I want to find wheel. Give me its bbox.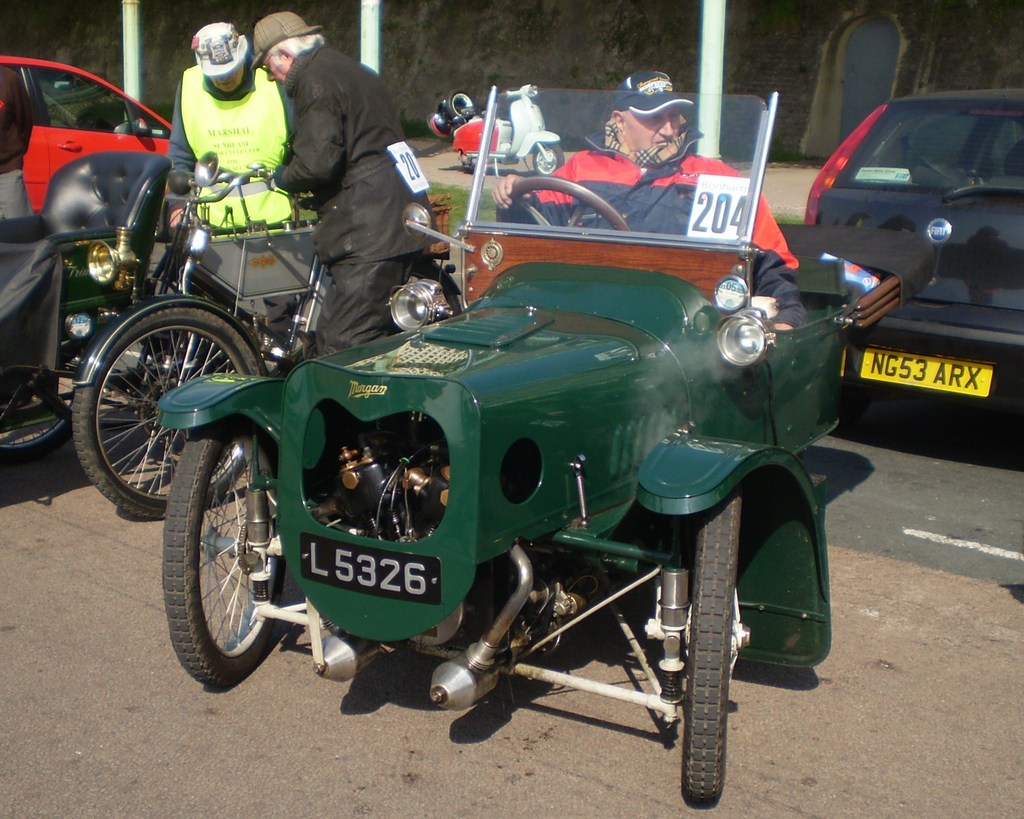
(x1=534, y1=143, x2=564, y2=175).
